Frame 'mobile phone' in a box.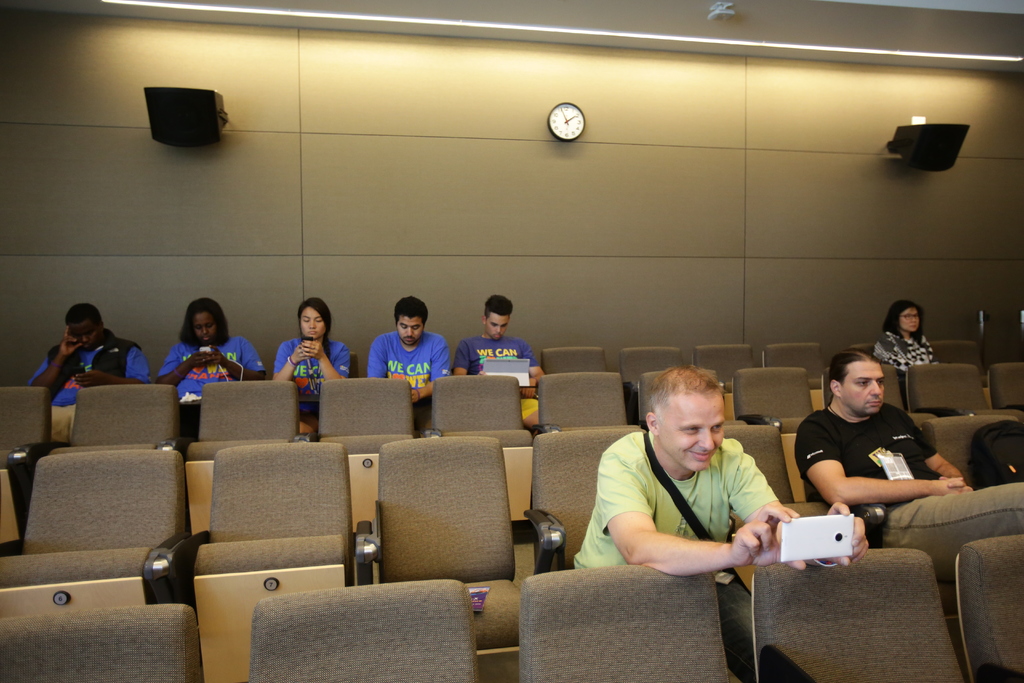
<region>779, 509, 853, 561</region>.
